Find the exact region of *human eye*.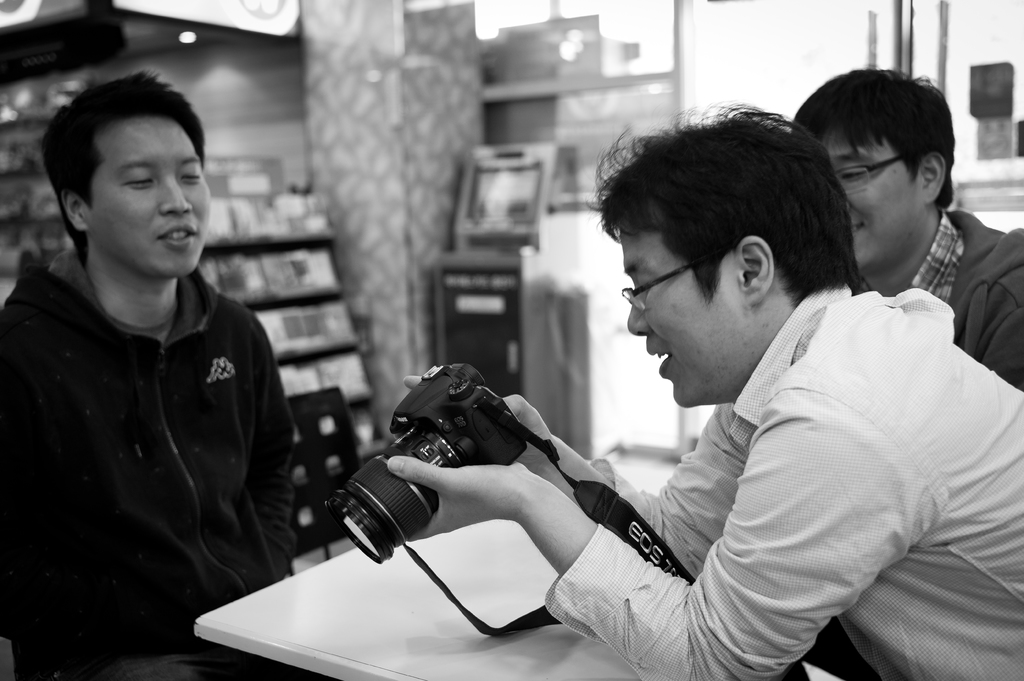
Exact region: [x1=177, y1=168, x2=202, y2=186].
